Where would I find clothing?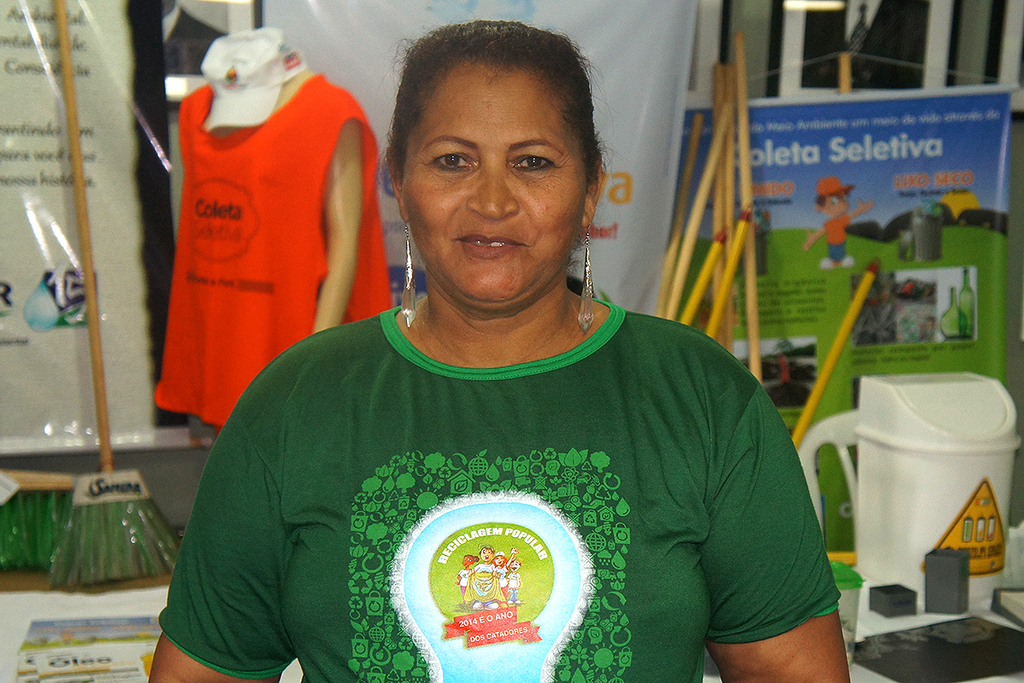
At (x1=154, y1=86, x2=403, y2=417).
